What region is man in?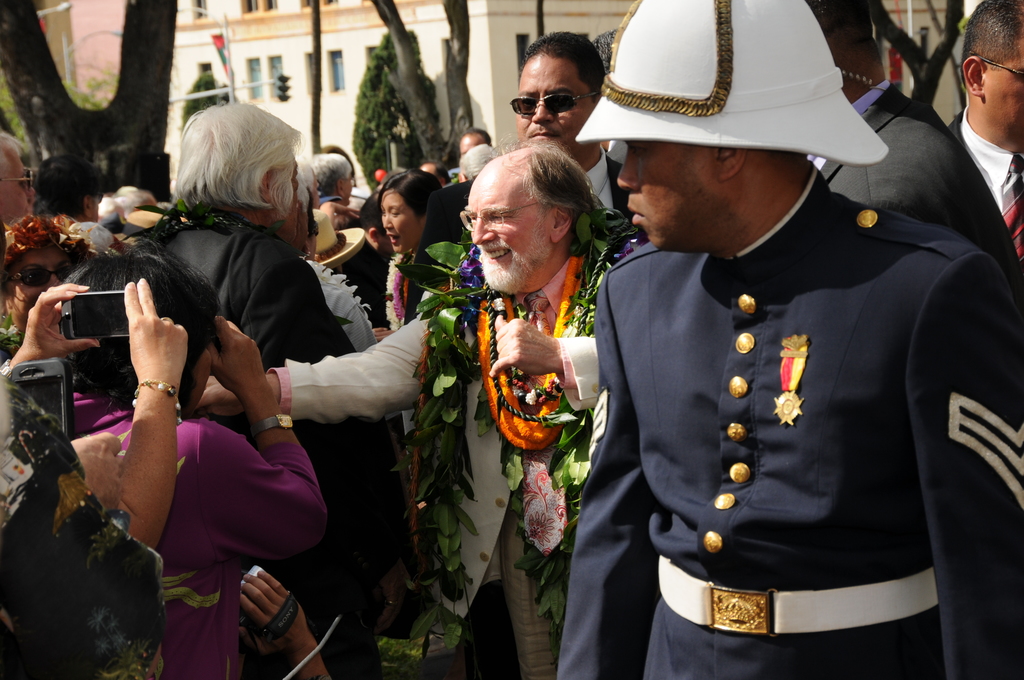
{"left": 804, "top": 0, "right": 1023, "bottom": 302}.
